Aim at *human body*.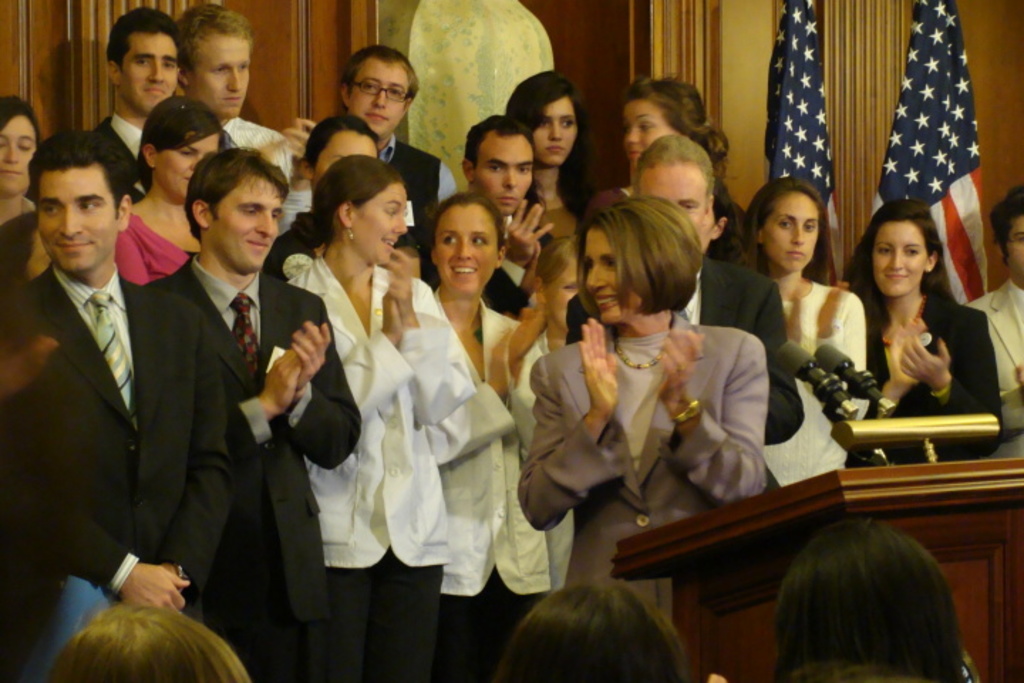
Aimed at bbox=[90, 4, 172, 186].
